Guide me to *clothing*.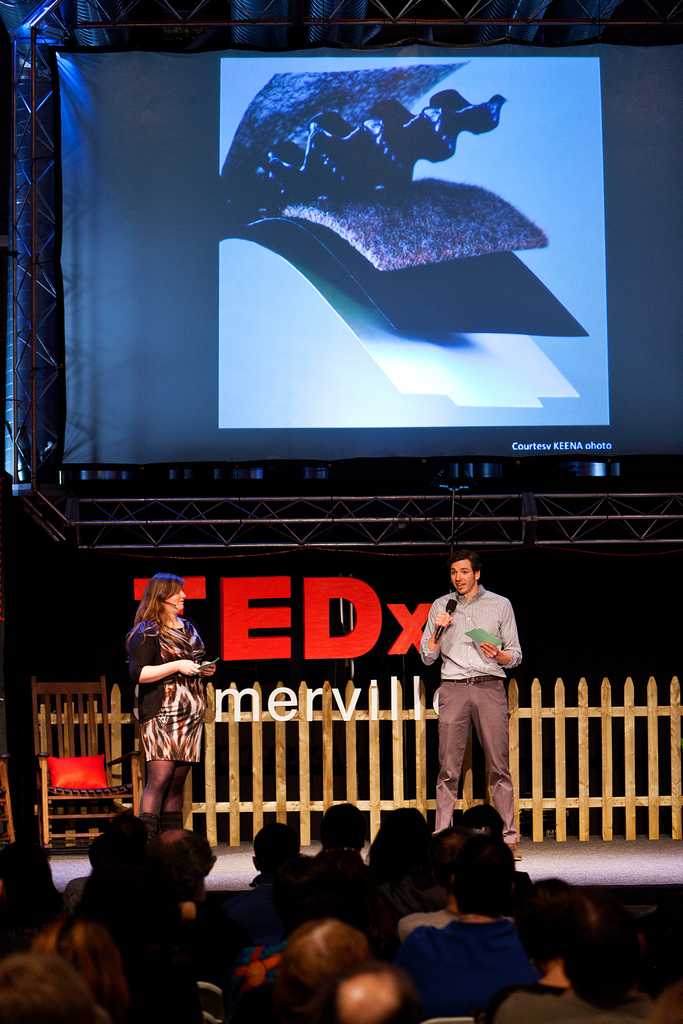
Guidance: detection(426, 571, 524, 831).
